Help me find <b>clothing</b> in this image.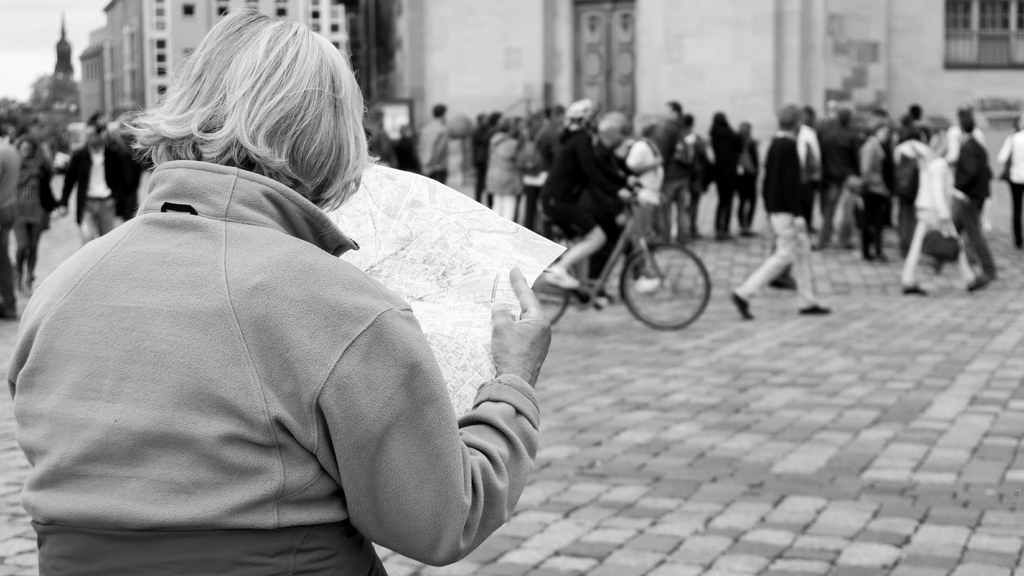
Found it: <region>817, 120, 859, 254</region>.
